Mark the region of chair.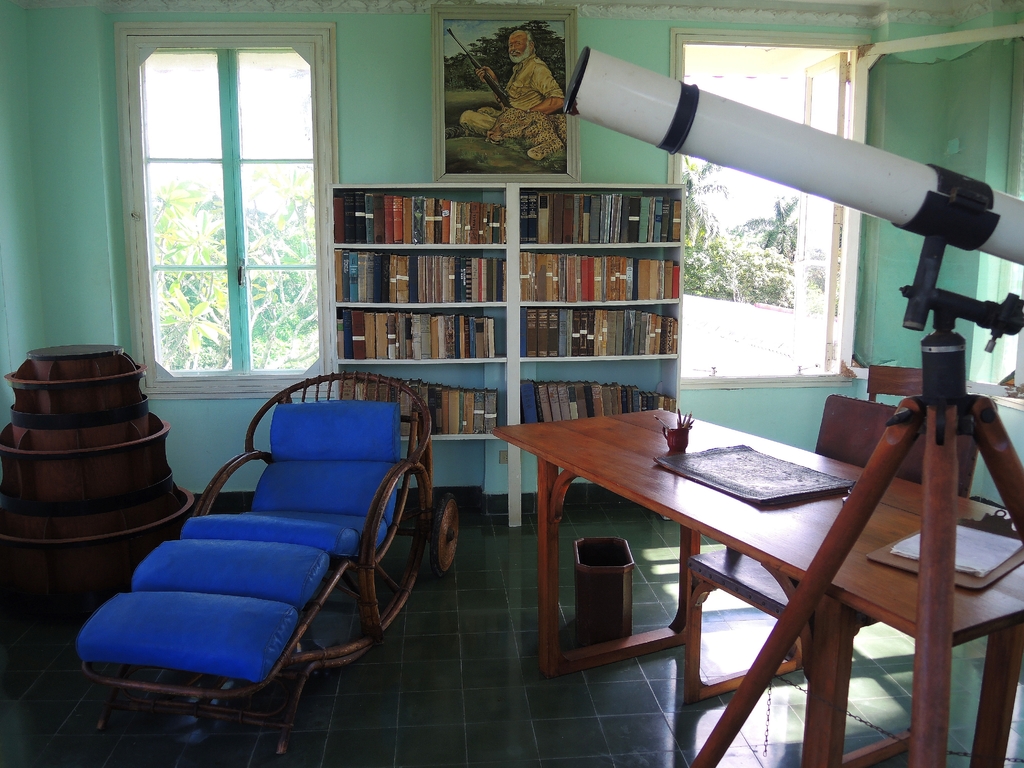
Region: BBox(682, 392, 985, 767).
